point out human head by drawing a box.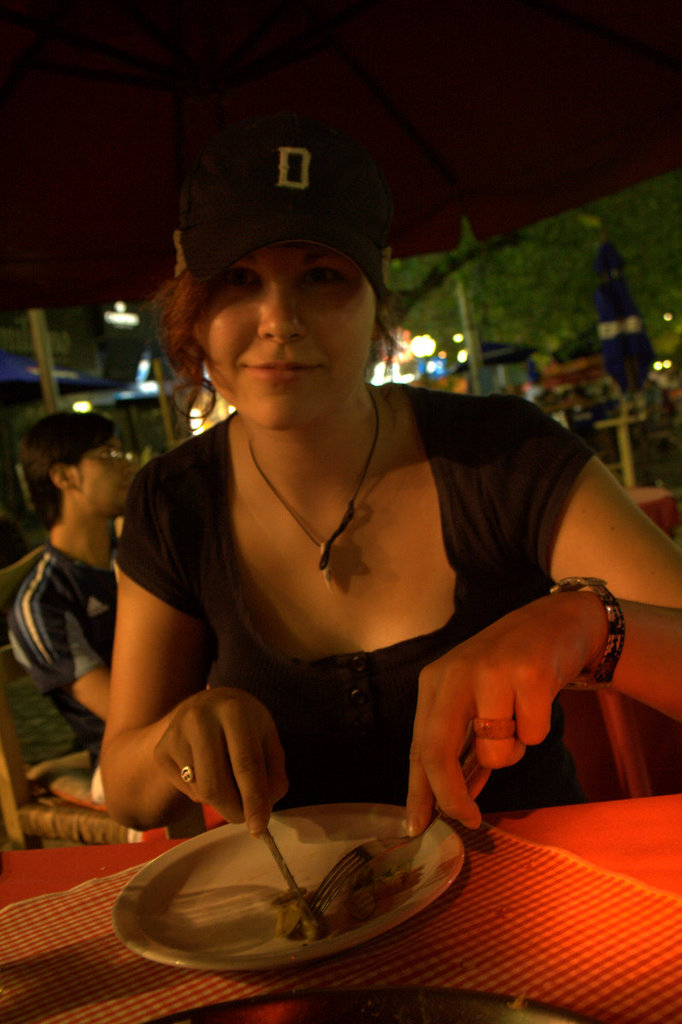
select_region(158, 147, 411, 426).
